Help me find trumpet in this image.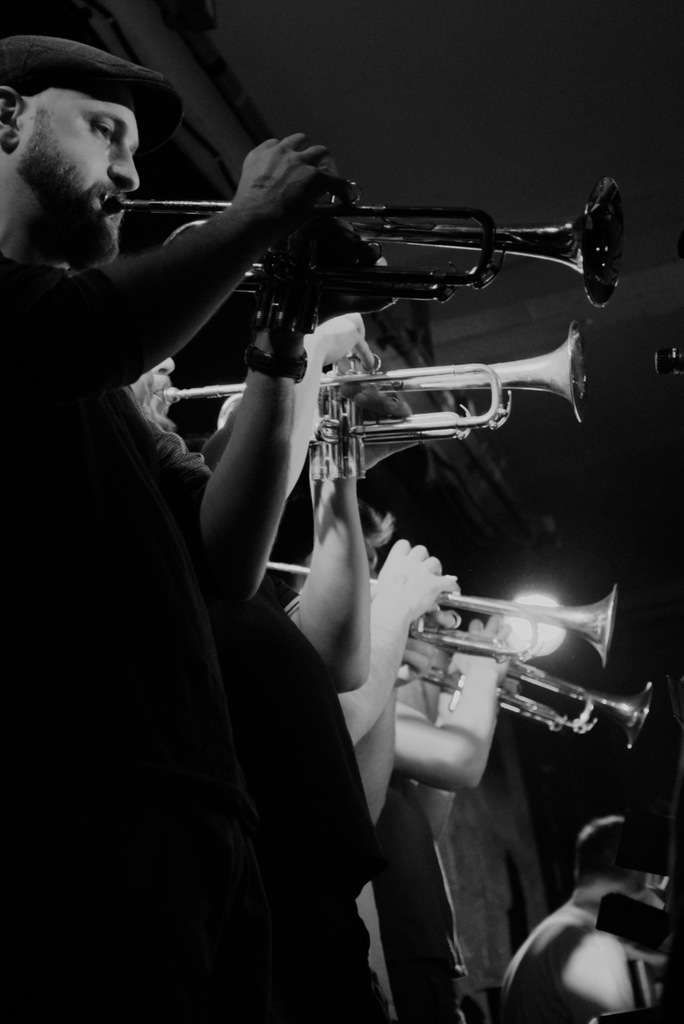
Found it: l=259, t=555, r=624, b=659.
